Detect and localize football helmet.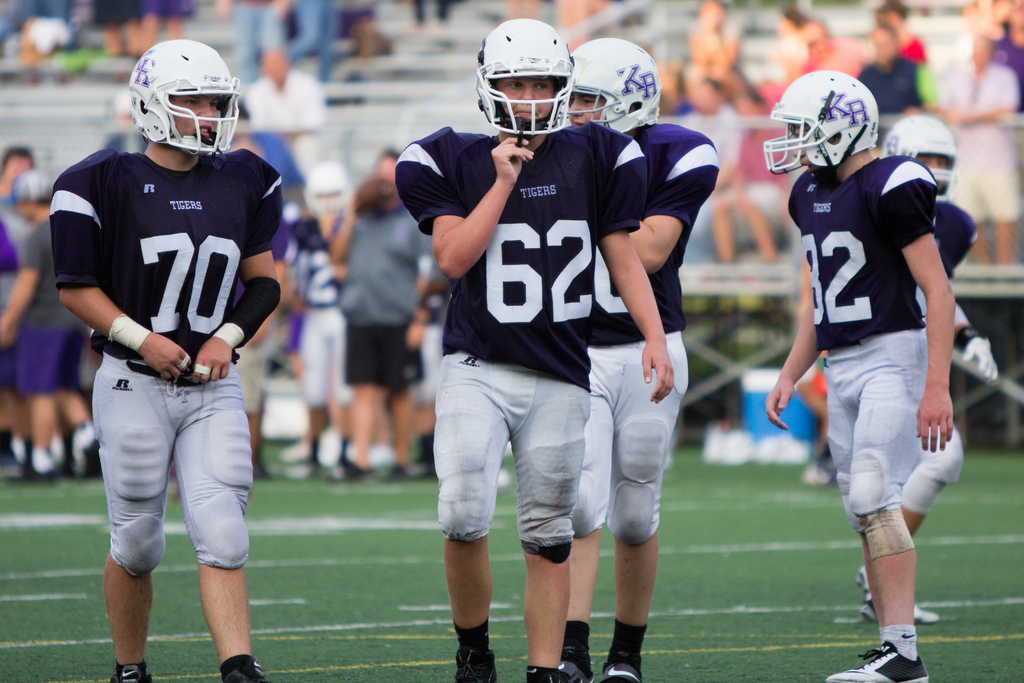
Localized at 128, 38, 243, 151.
